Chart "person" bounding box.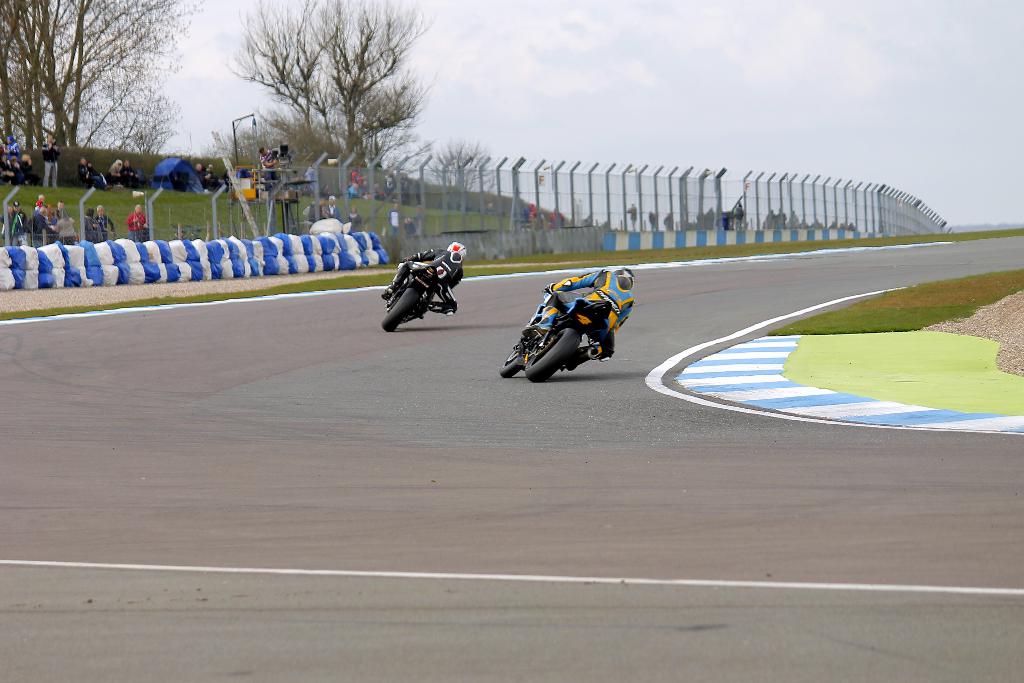
Charted: select_region(325, 193, 342, 220).
